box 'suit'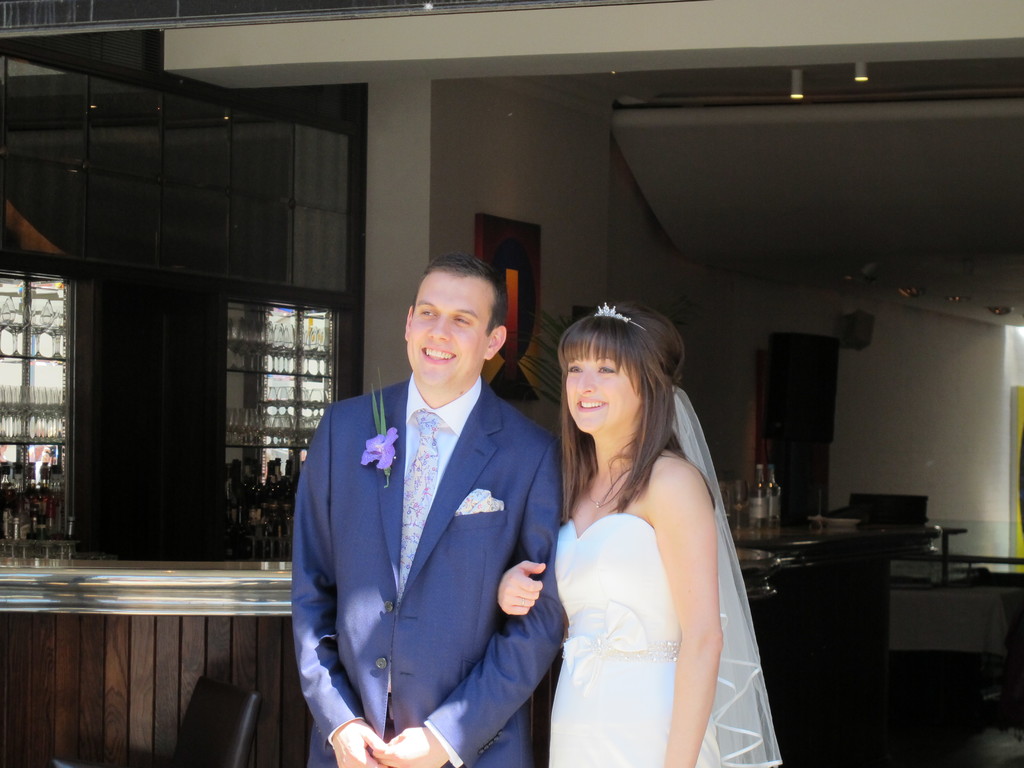
x1=297 y1=285 x2=554 y2=758
